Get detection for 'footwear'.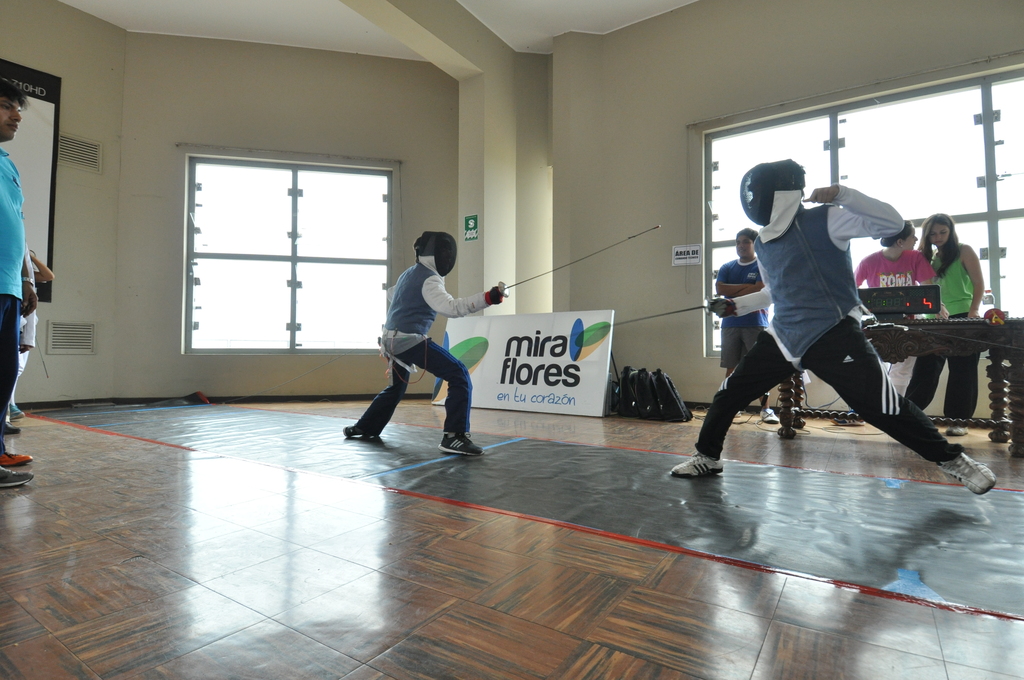
Detection: box=[433, 428, 484, 455].
